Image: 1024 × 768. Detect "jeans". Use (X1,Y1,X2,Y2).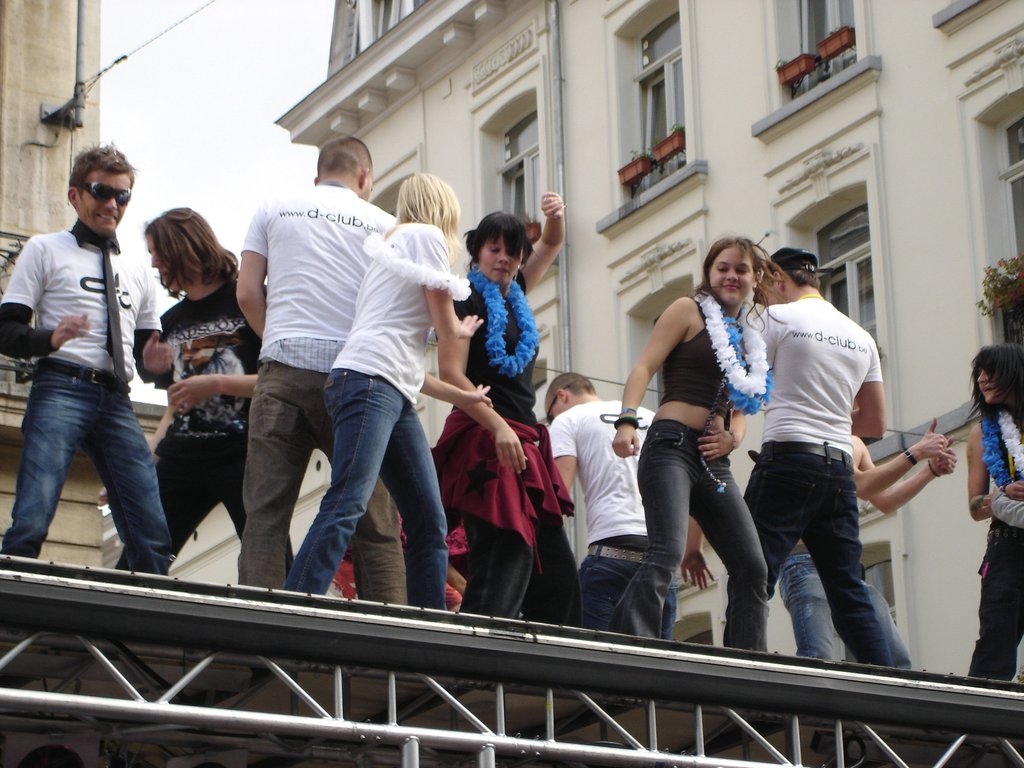
(0,361,173,570).
